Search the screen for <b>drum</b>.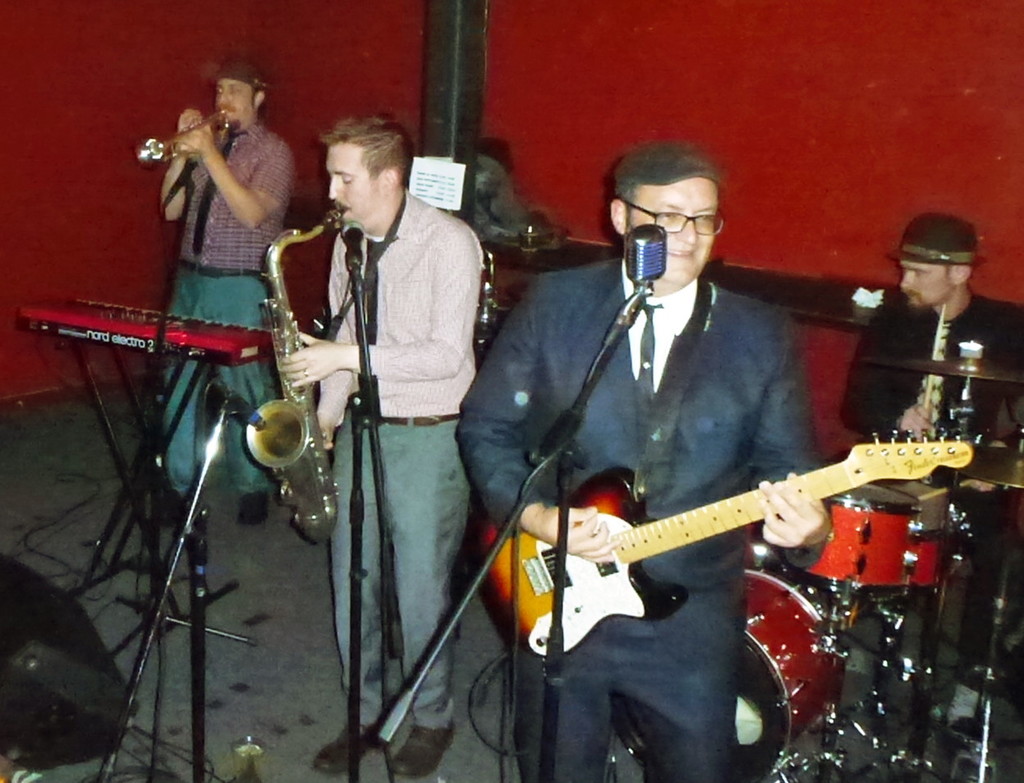
Found at 612 565 843 782.
